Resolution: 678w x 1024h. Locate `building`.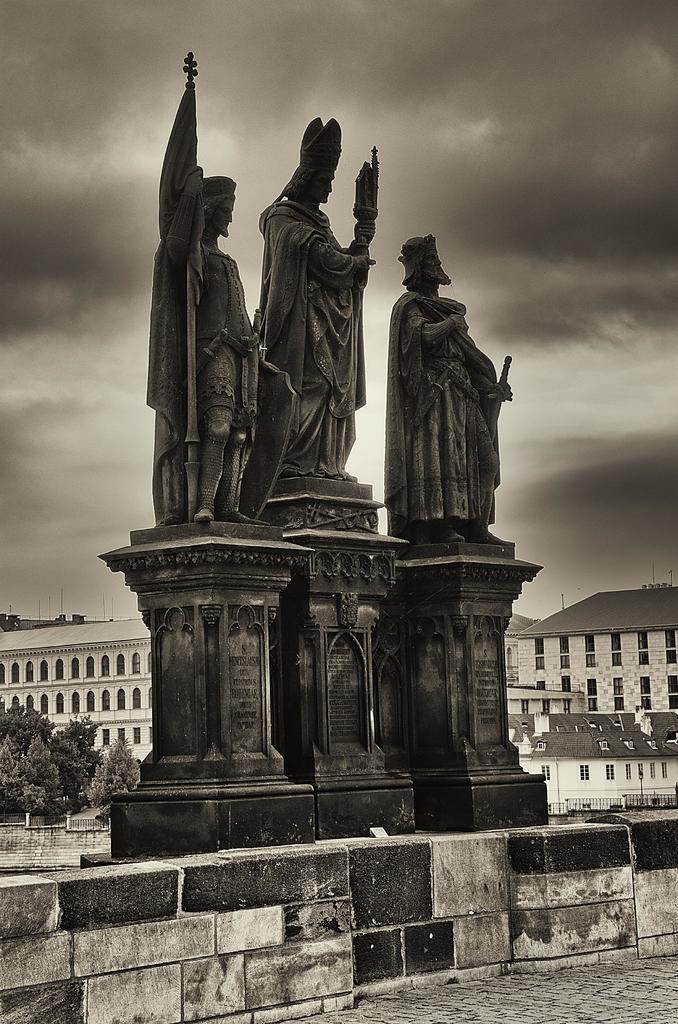
<bbox>1, 617, 159, 769</bbox>.
